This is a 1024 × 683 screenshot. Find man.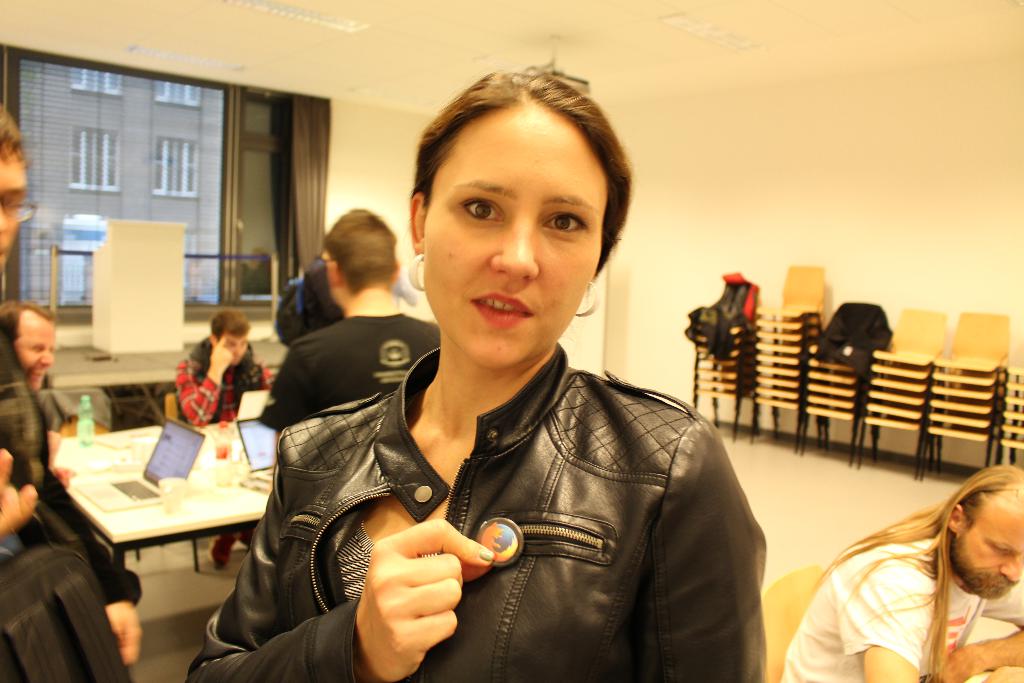
Bounding box: rect(782, 469, 1023, 682).
